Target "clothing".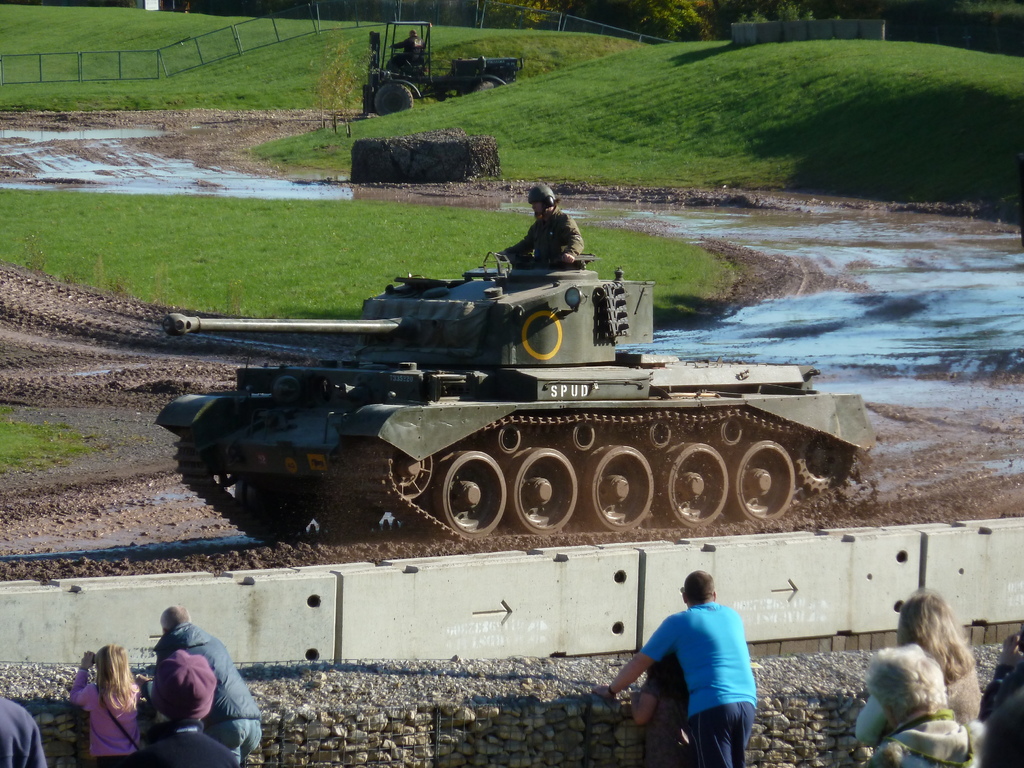
Target region: [left=497, top=220, right=586, bottom=271].
